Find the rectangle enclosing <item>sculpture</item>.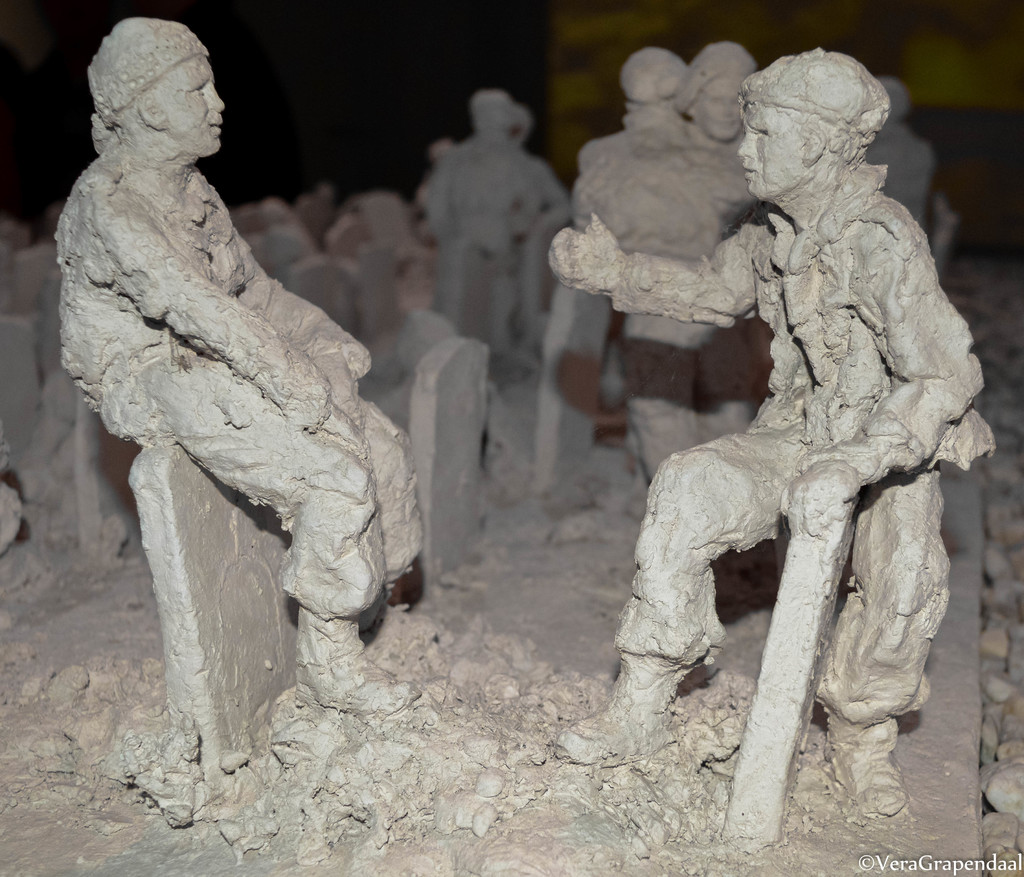
575, 46, 689, 488.
